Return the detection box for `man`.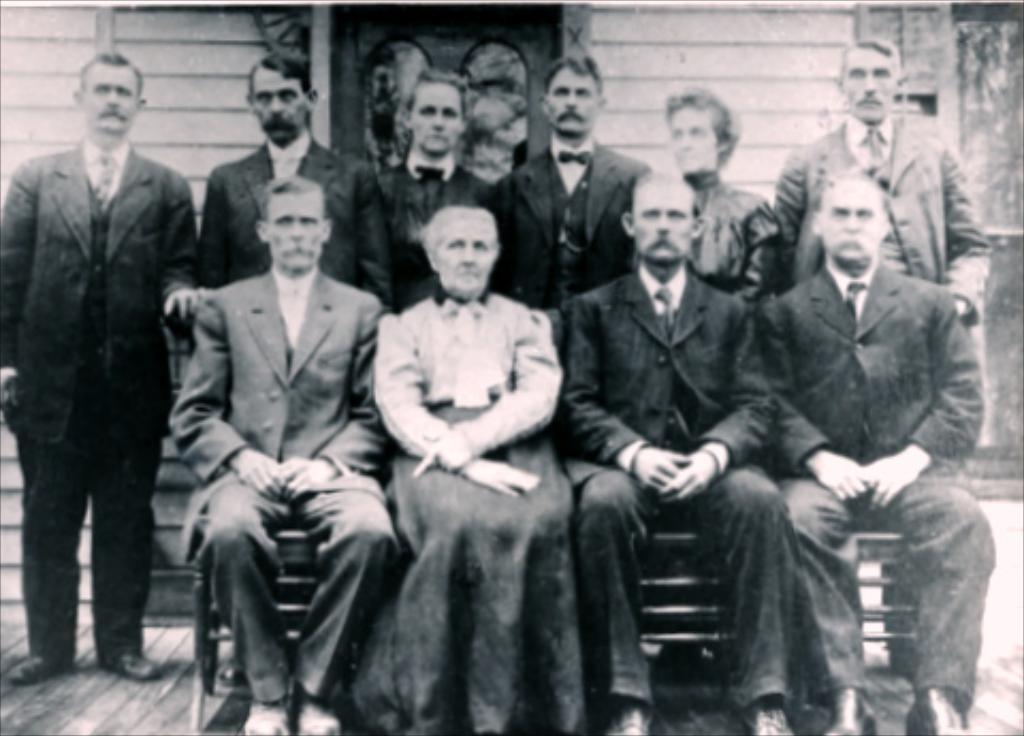
region(764, 160, 1003, 734).
